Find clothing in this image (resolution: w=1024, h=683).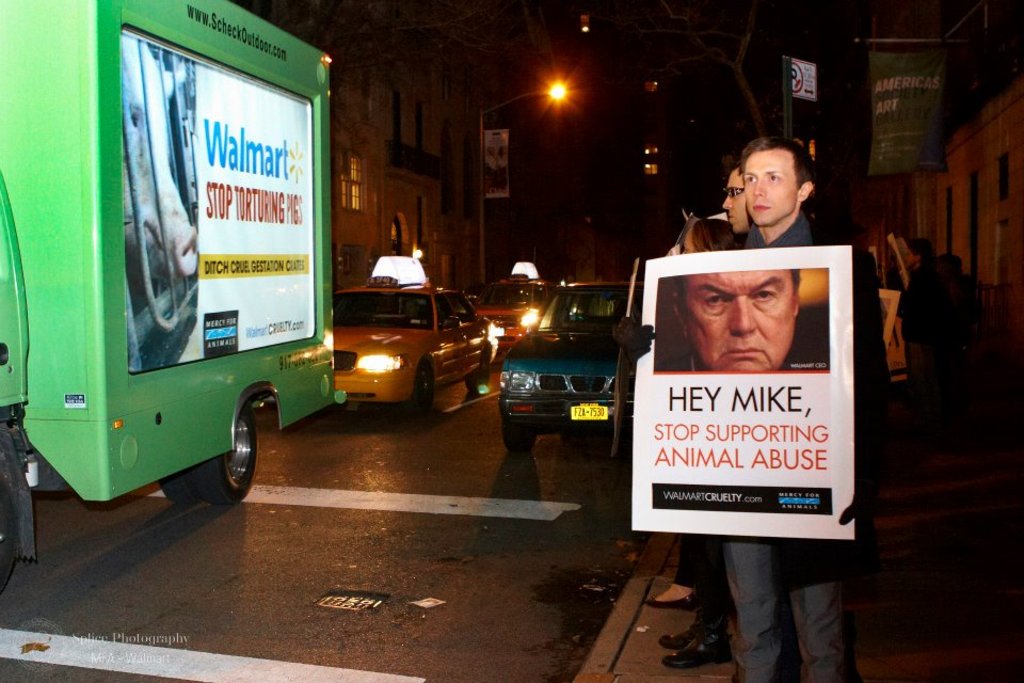
l=735, t=211, r=881, b=682.
